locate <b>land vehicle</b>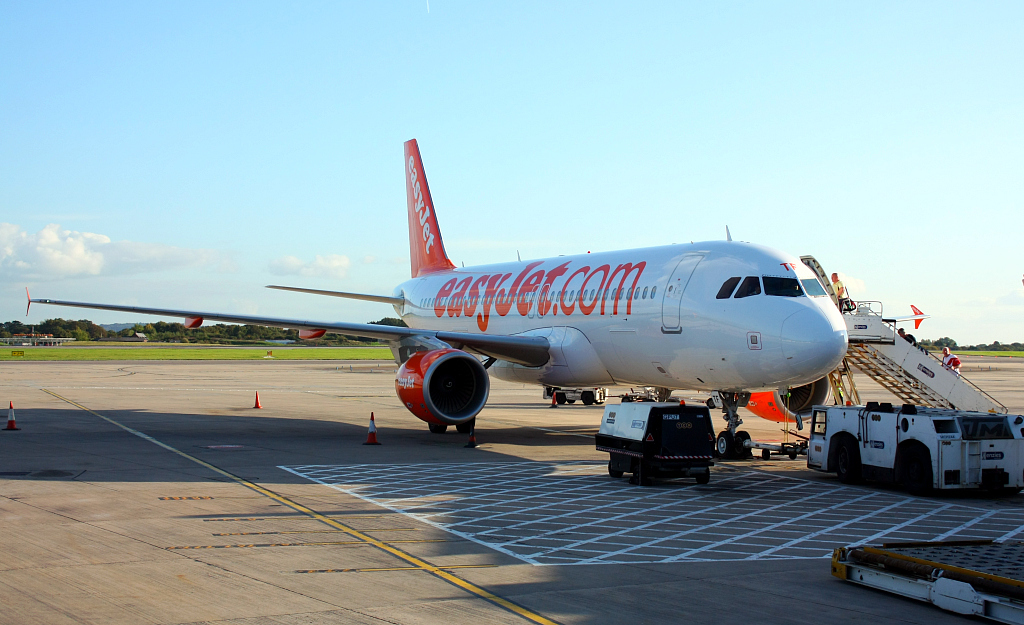
(left=597, top=406, right=714, bottom=483)
